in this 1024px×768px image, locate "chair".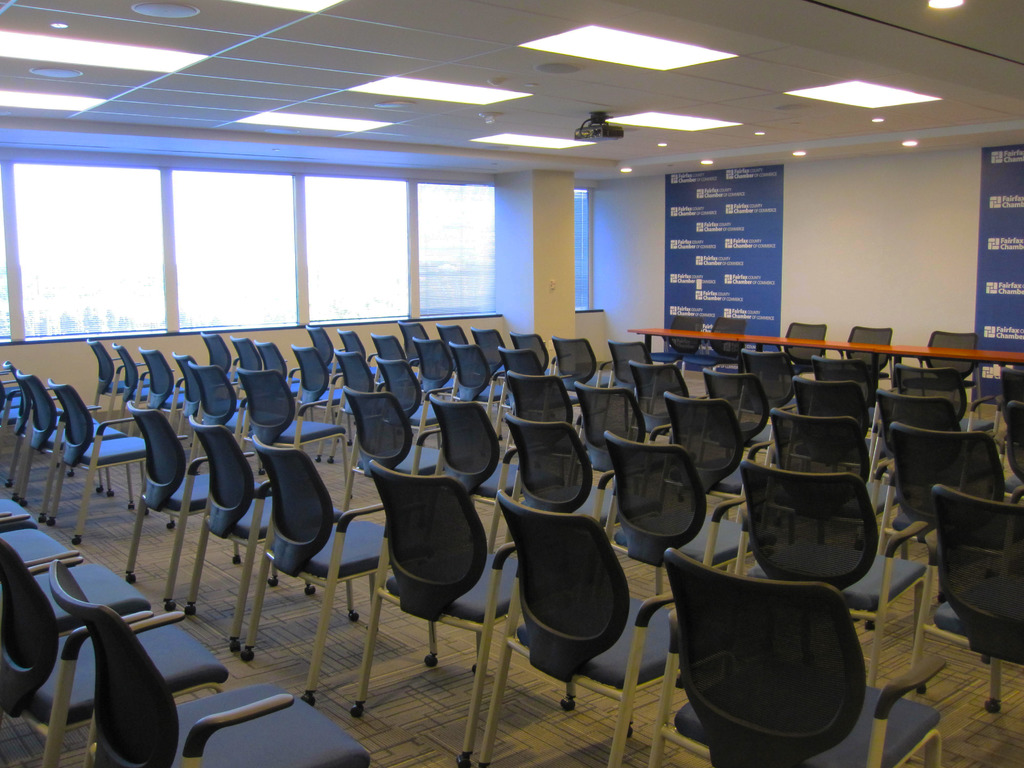
Bounding box: x1=735, y1=346, x2=804, y2=440.
